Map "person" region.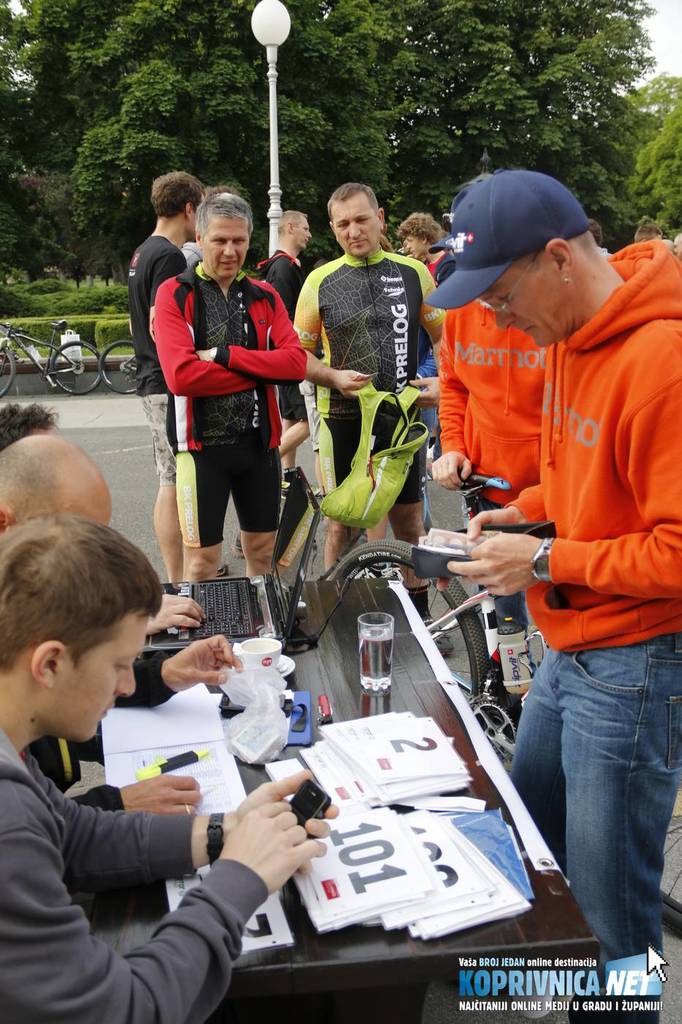
Mapped to x1=0, y1=424, x2=234, y2=800.
